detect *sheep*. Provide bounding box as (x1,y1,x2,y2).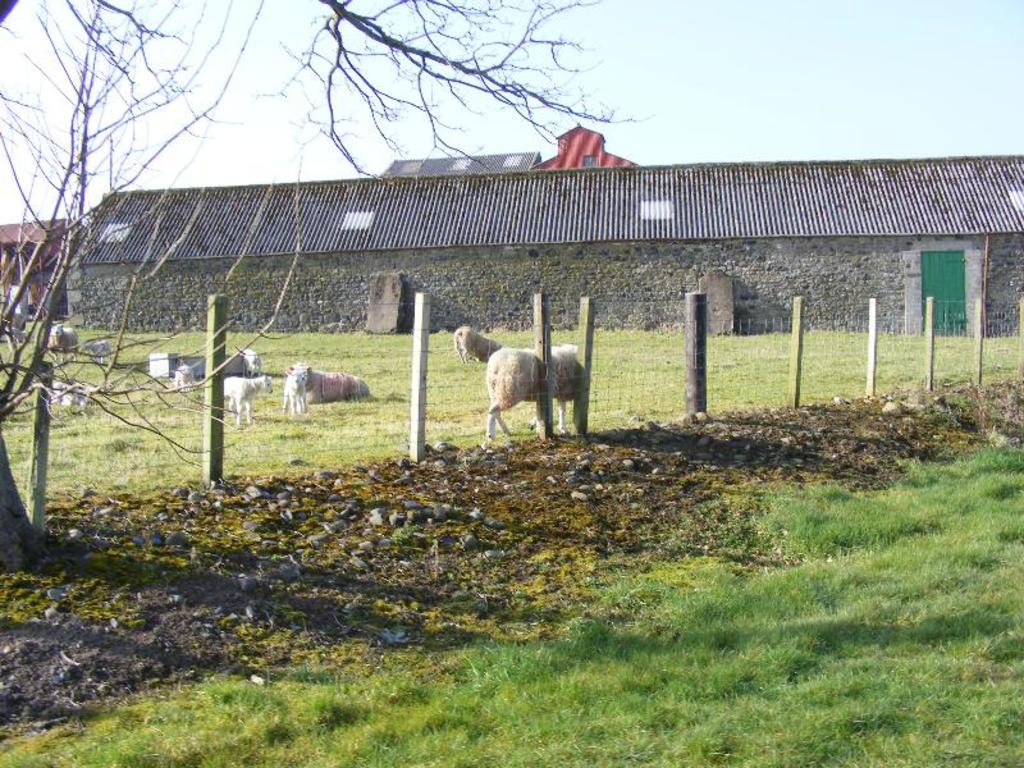
(454,329,500,367).
